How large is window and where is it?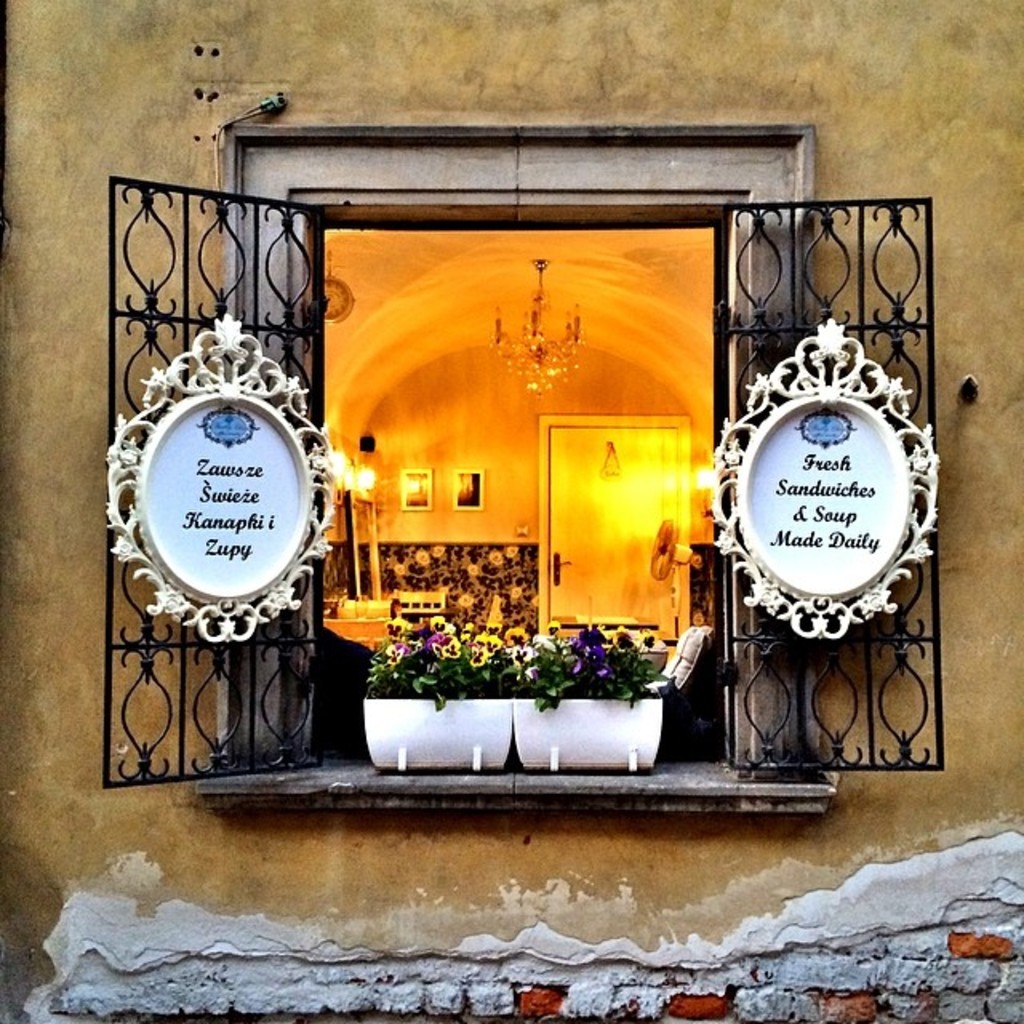
Bounding box: x1=176 y1=120 x2=907 y2=840.
